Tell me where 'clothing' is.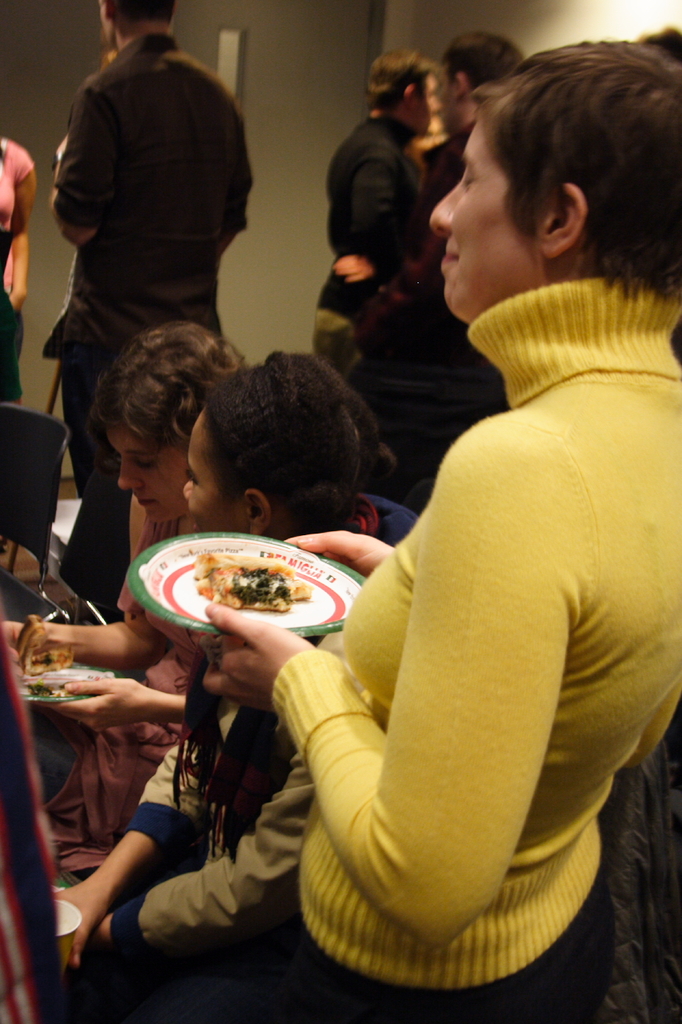
'clothing' is at x1=358 y1=113 x2=508 y2=486.
